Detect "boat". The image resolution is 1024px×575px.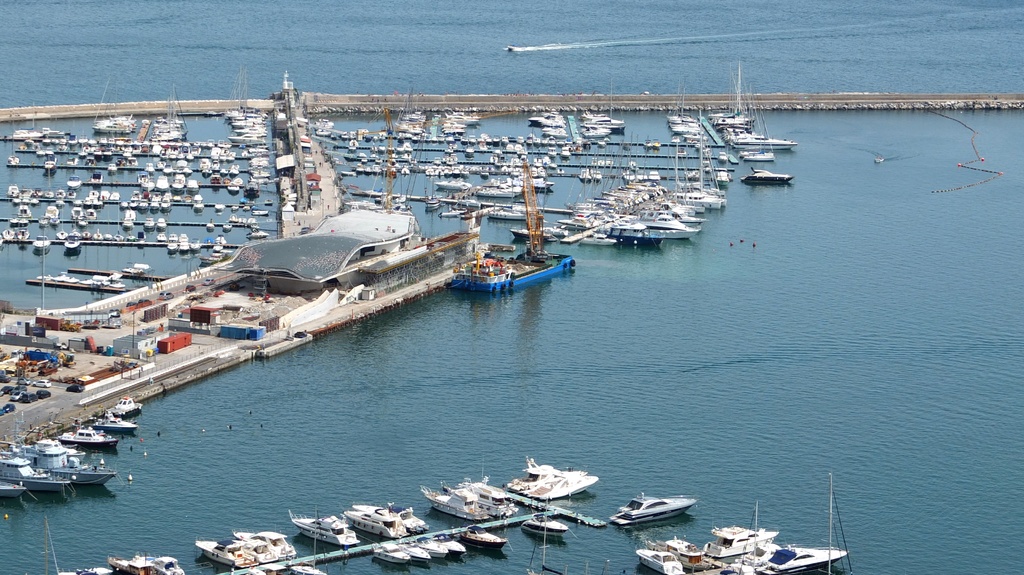
bbox(496, 155, 504, 166).
